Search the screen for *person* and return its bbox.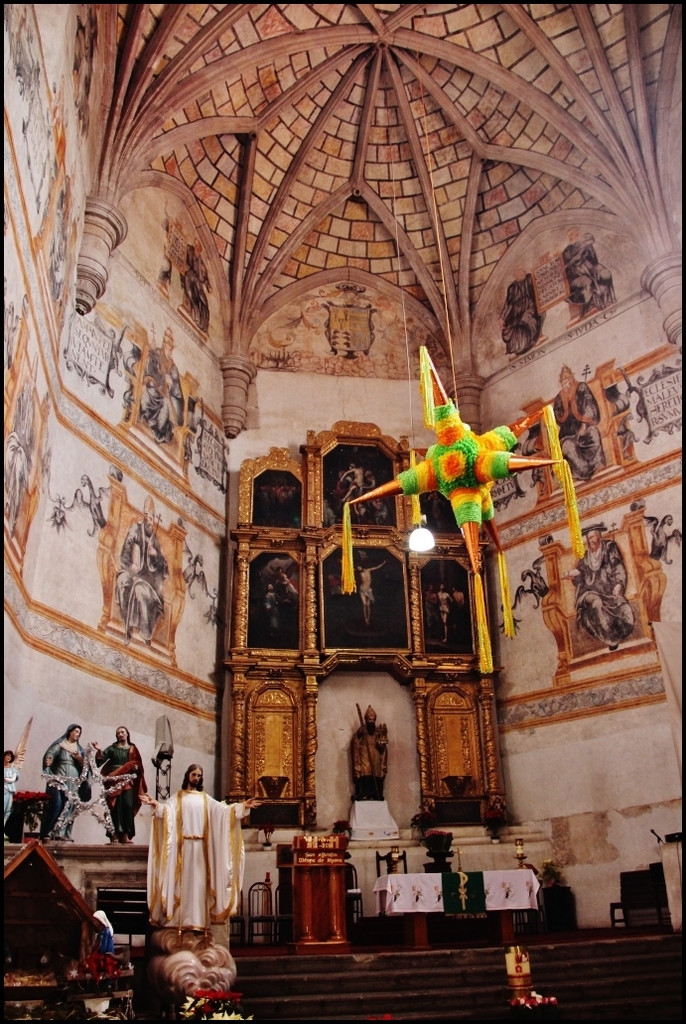
Found: locate(425, 584, 435, 638).
